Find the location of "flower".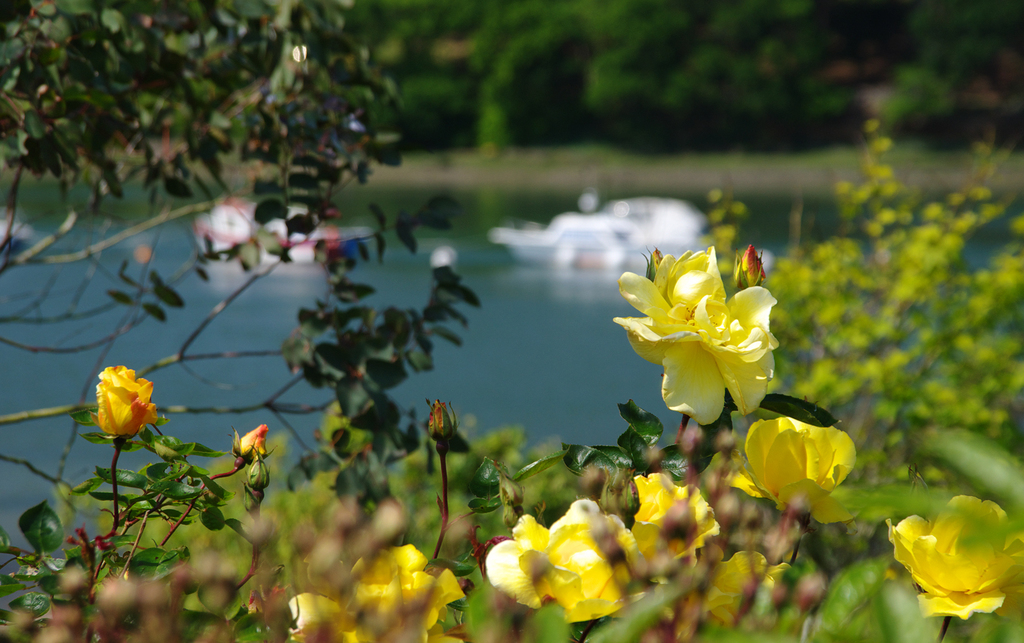
Location: bbox=[609, 244, 776, 425].
